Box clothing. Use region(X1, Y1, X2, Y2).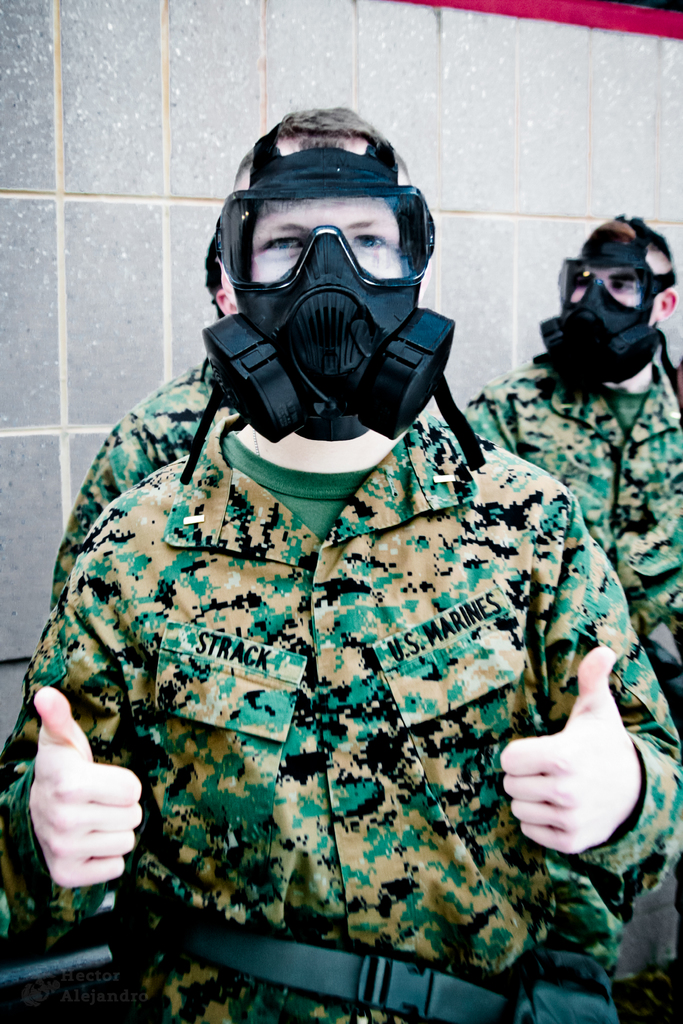
region(443, 353, 682, 728).
